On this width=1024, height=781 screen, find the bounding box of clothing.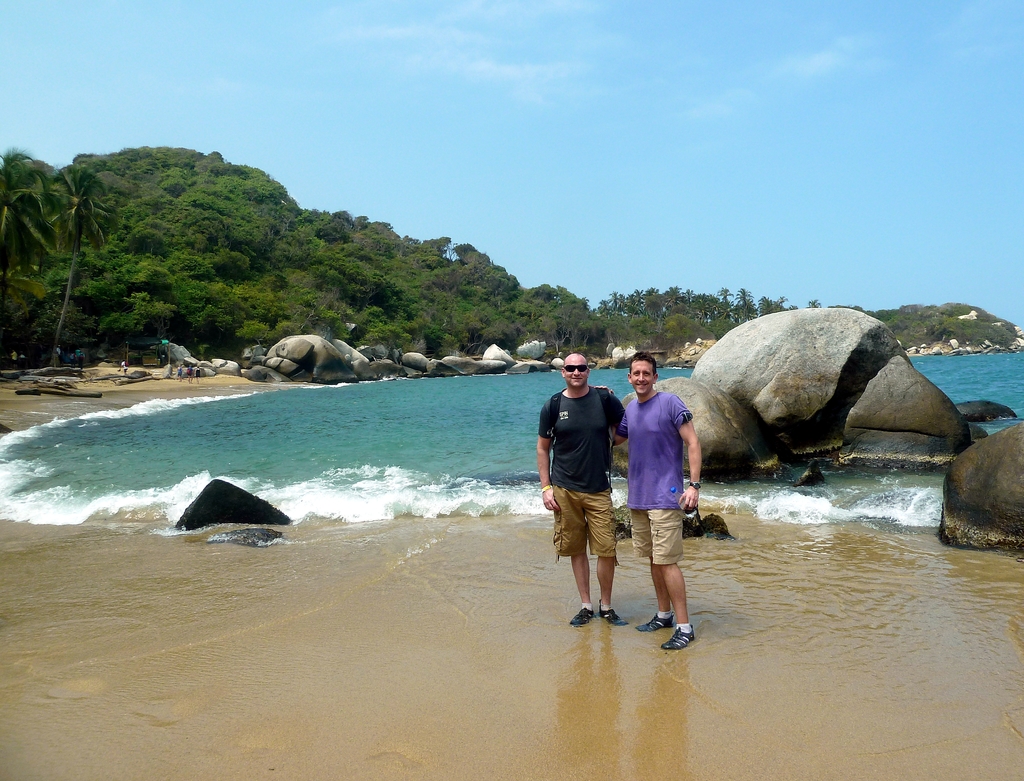
Bounding box: (188, 370, 193, 376).
